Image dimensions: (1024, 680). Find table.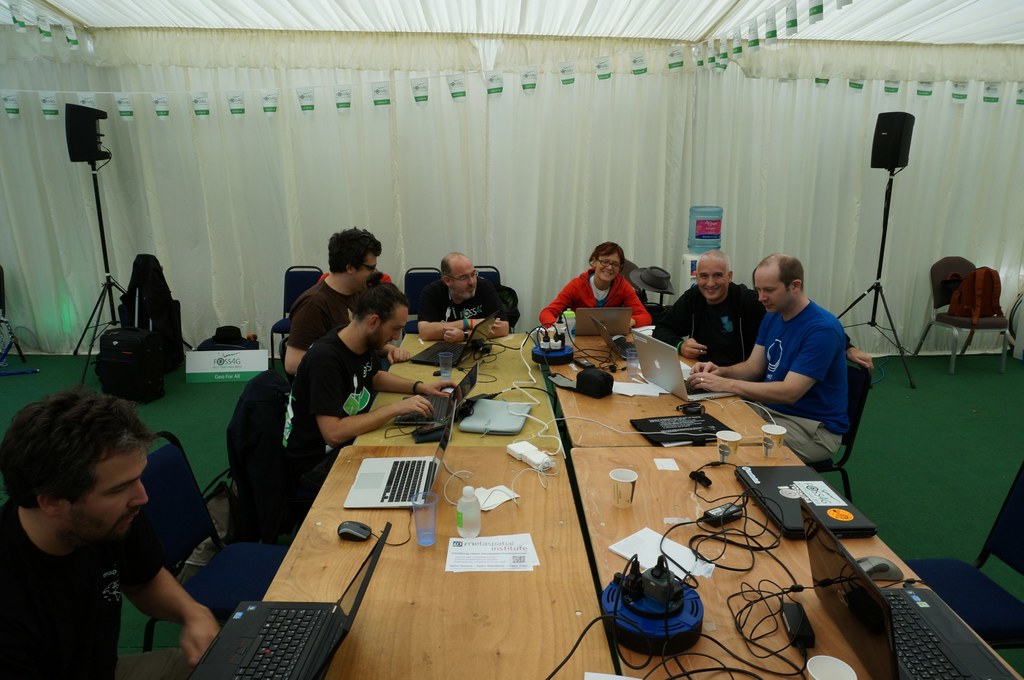
568/447/1023/677.
